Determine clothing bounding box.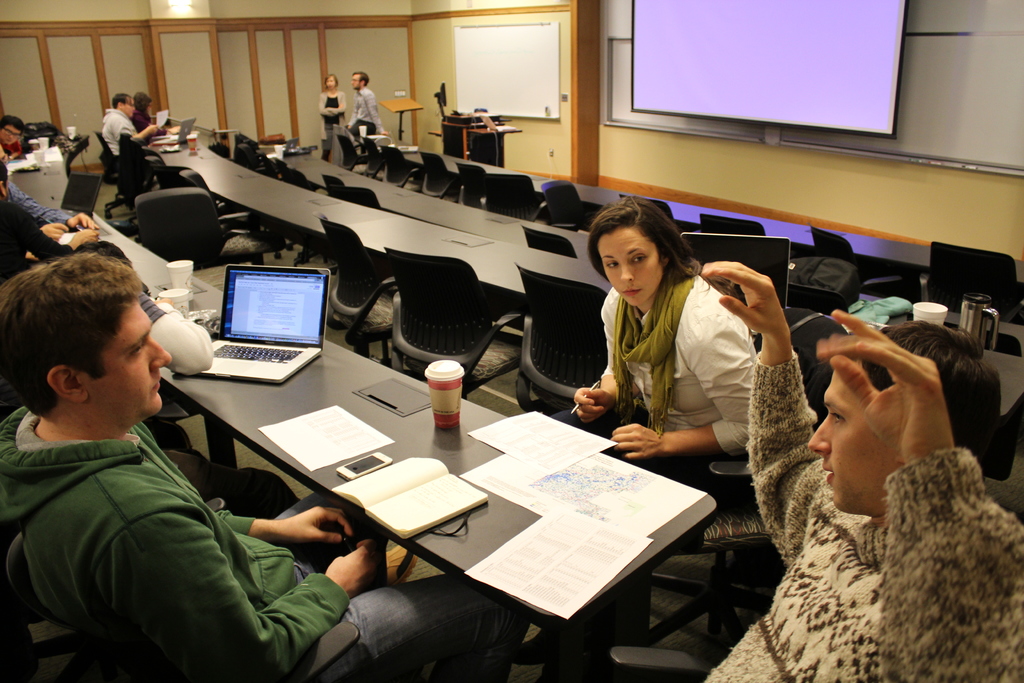
Determined: x1=129 y1=106 x2=168 y2=140.
